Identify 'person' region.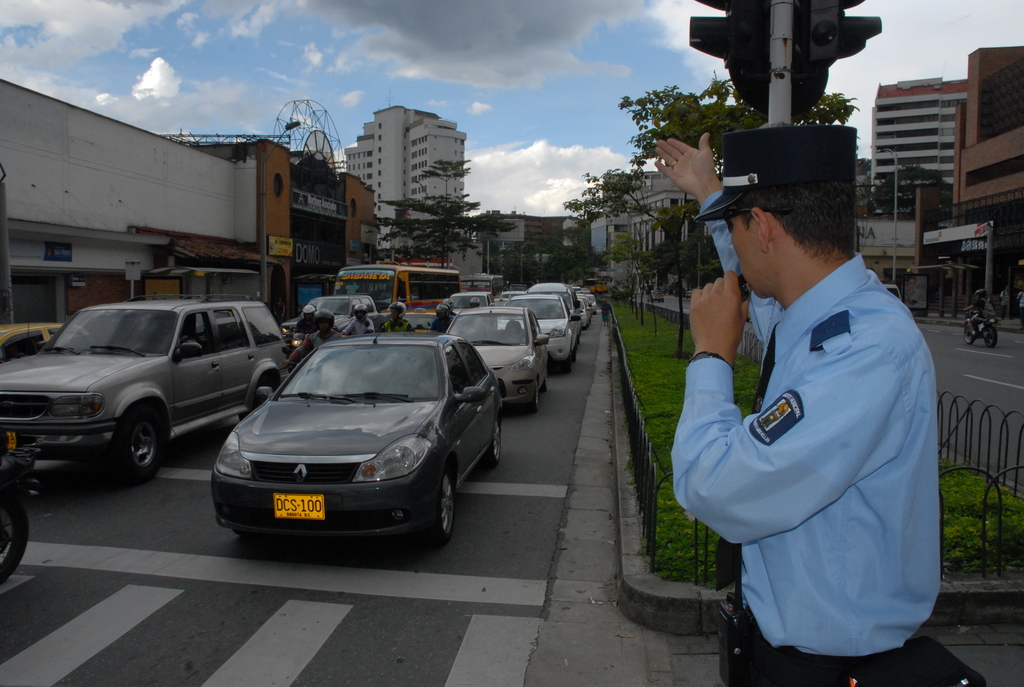
Region: region(998, 285, 1010, 313).
